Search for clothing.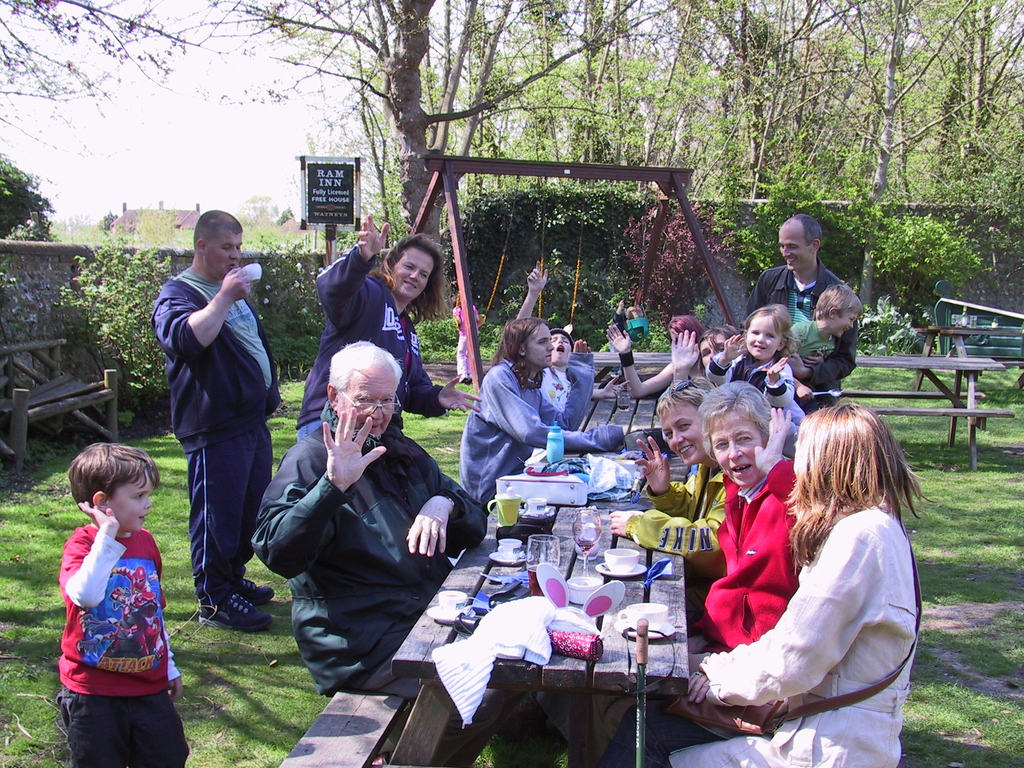
Found at box(620, 465, 725, 621).
